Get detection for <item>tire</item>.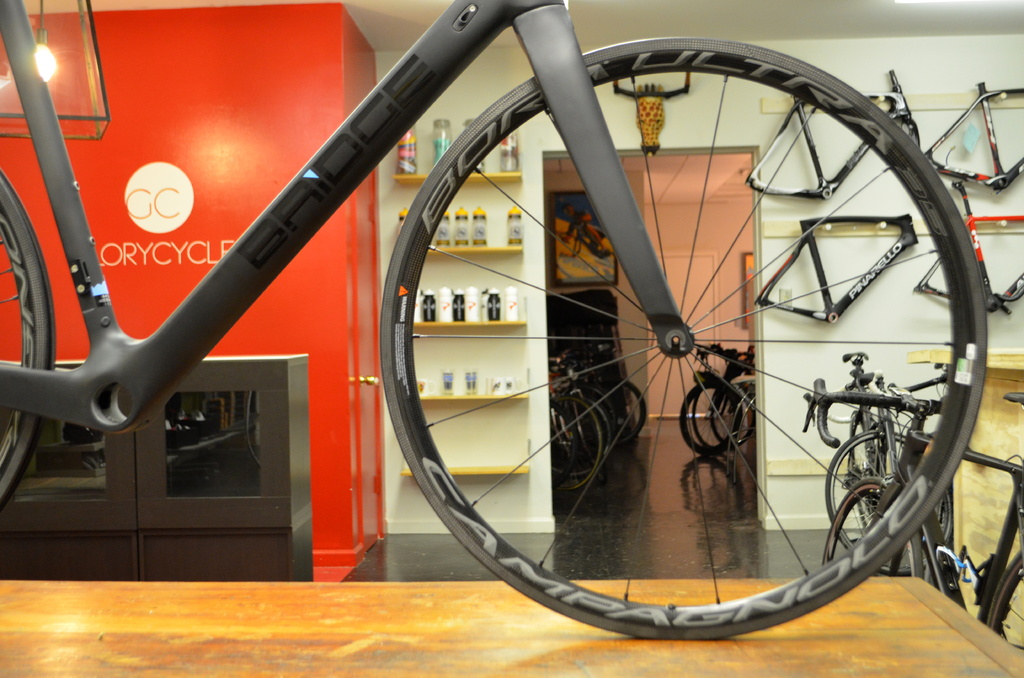
Detection: locate(687, 380, 748, 448).
